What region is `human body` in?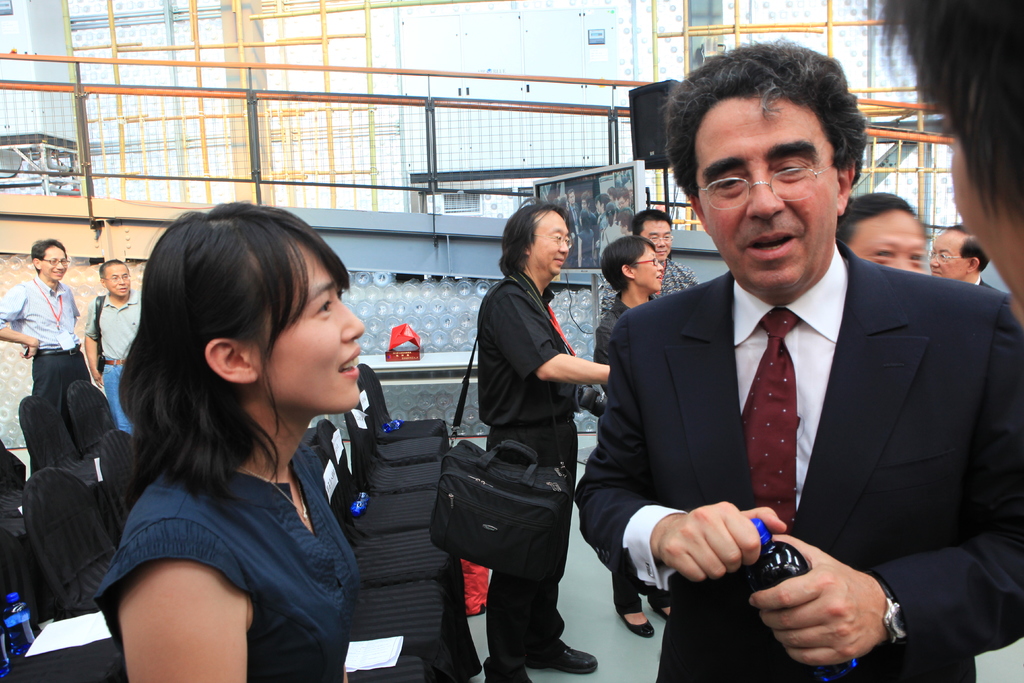
rect(449, 201, 604, 652).
